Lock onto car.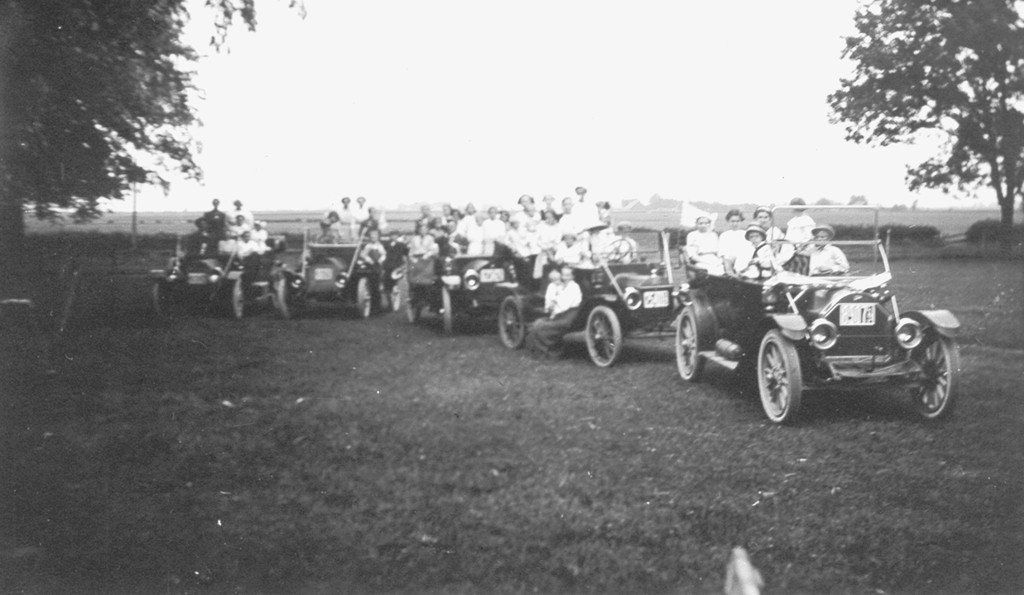
Locked: select_region(401, 236, 523, 339).
